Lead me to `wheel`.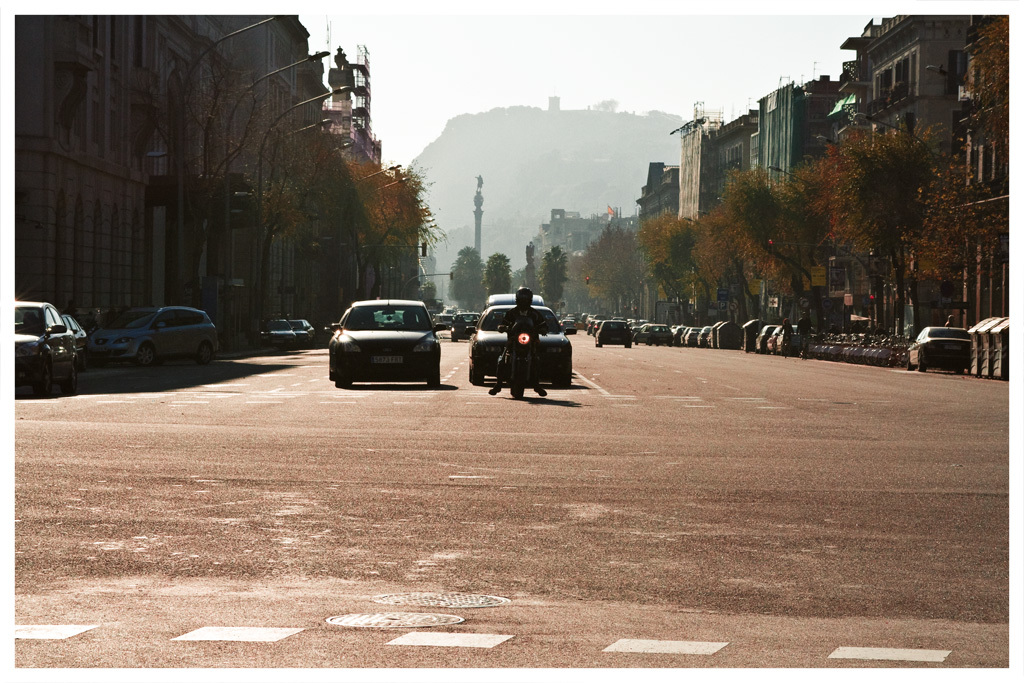
Lead to 135 338 162 366.
